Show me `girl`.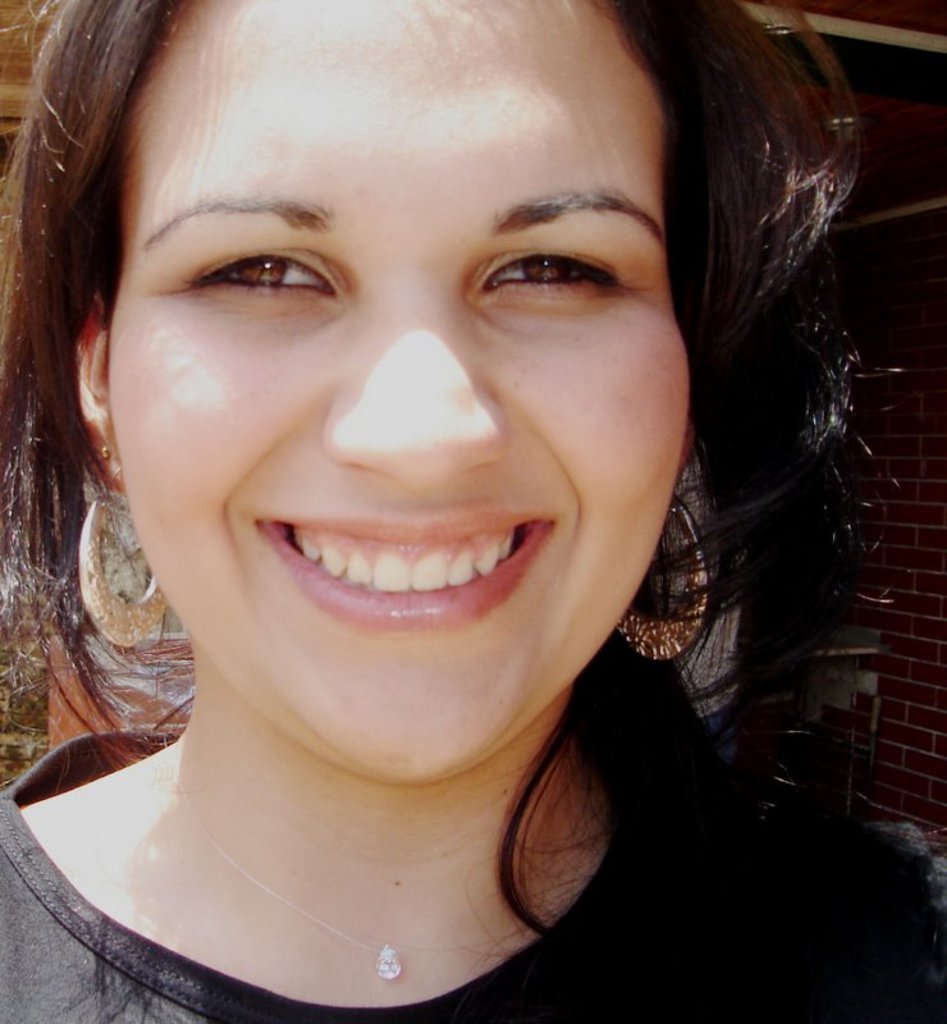
`girl` is here: bbox=[0, 0, 946, 1023].
